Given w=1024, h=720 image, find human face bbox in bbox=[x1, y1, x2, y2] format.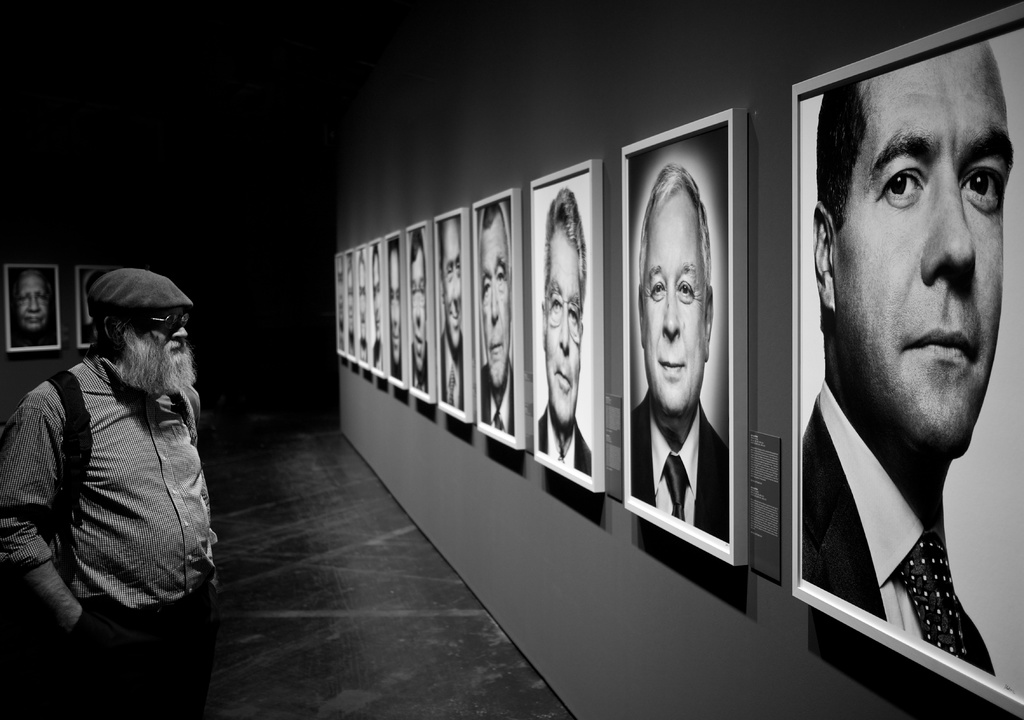
bbox=[640, 189, 703, 410].
